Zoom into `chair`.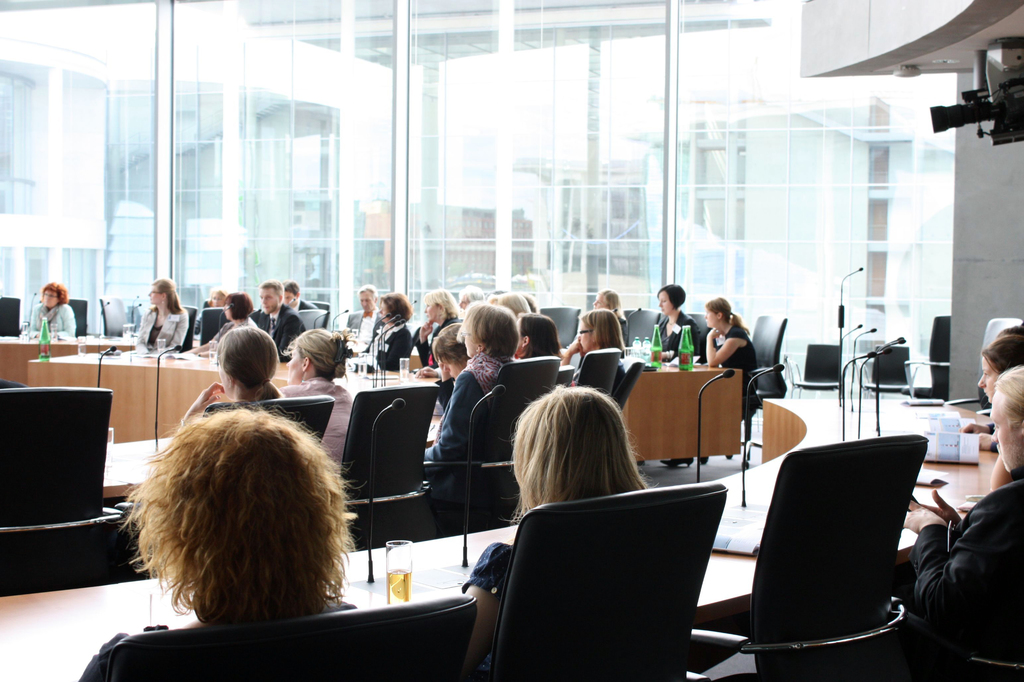
Zoom target: 305/298/329/330.
